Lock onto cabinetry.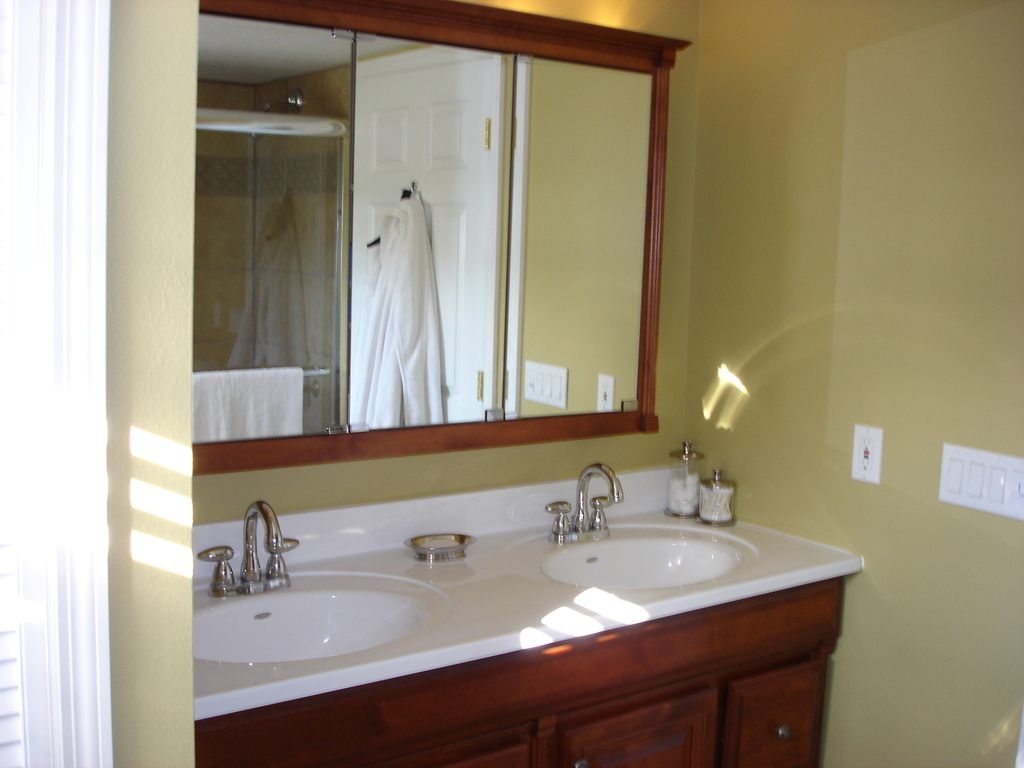
Locked: 193,0,691,475.
